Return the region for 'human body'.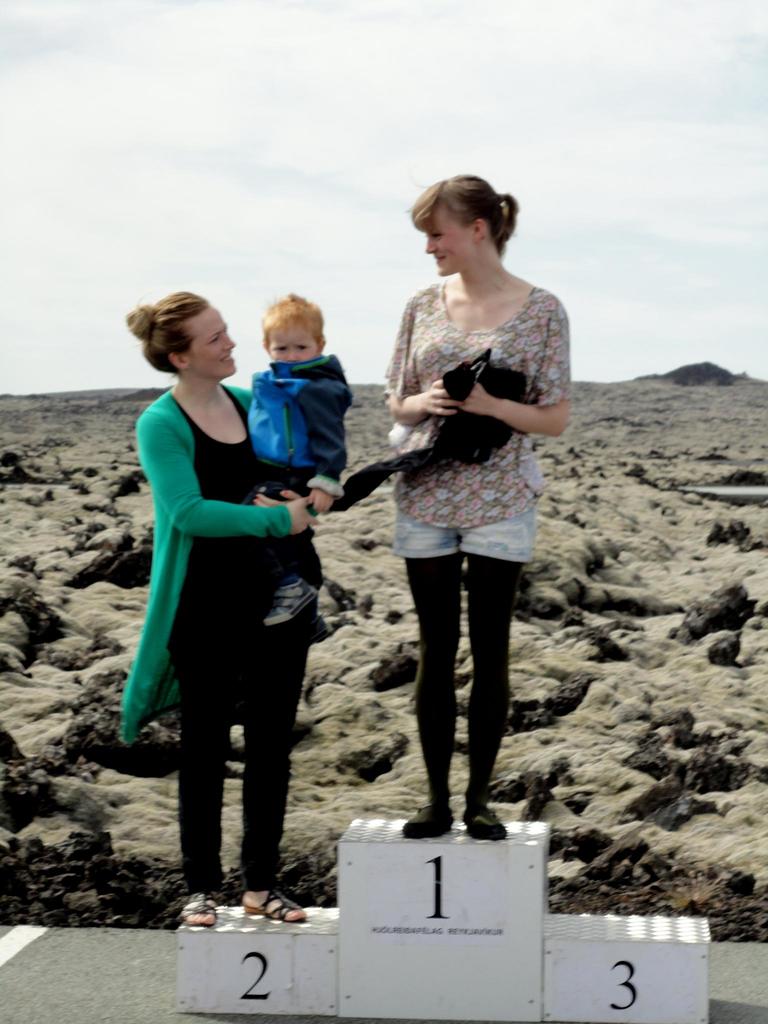
332 216 566 860.
